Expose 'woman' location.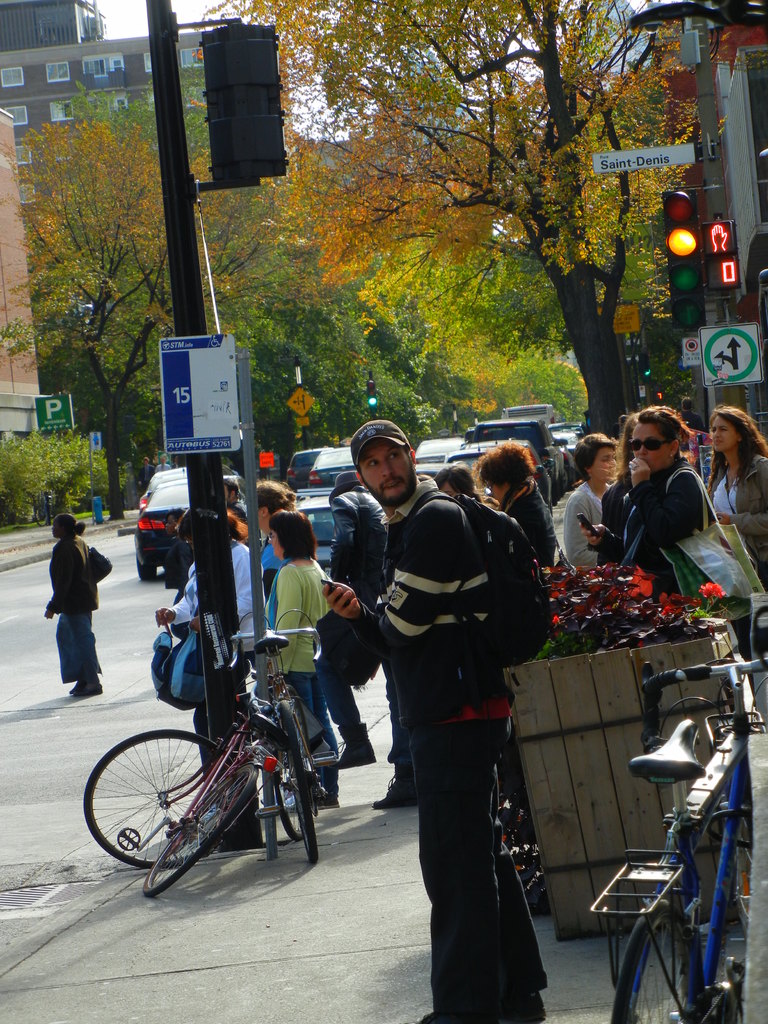
Exposed at l=472, t=440, r=557, b=576.
